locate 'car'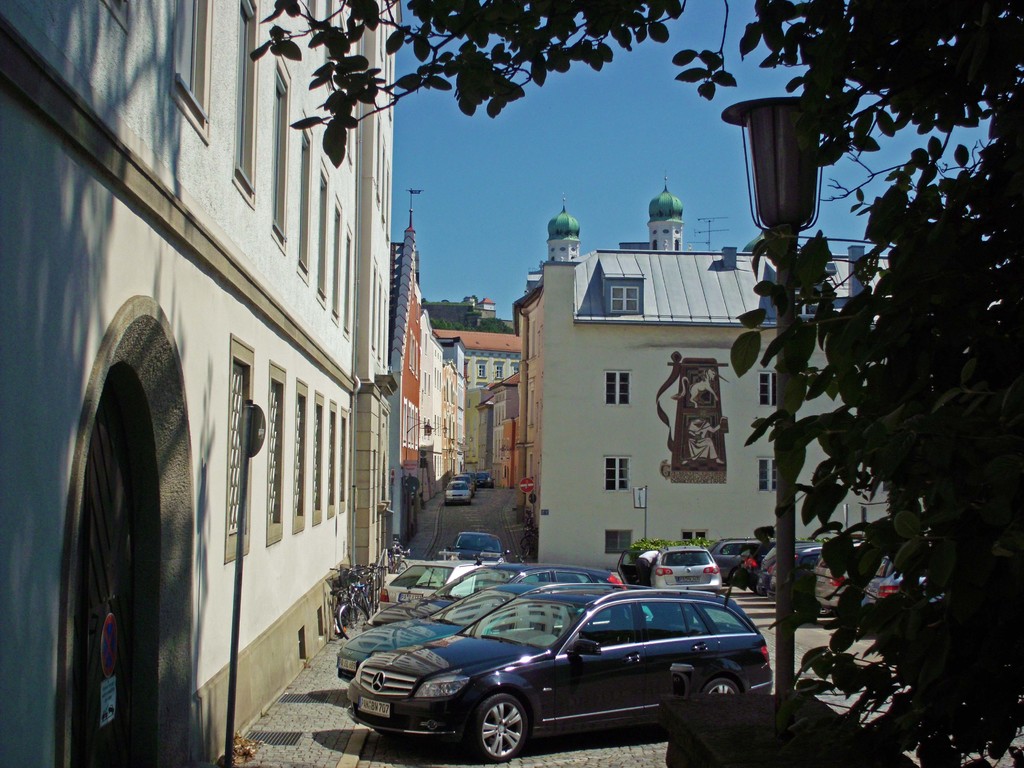
<box>436,527,514,563</box>
